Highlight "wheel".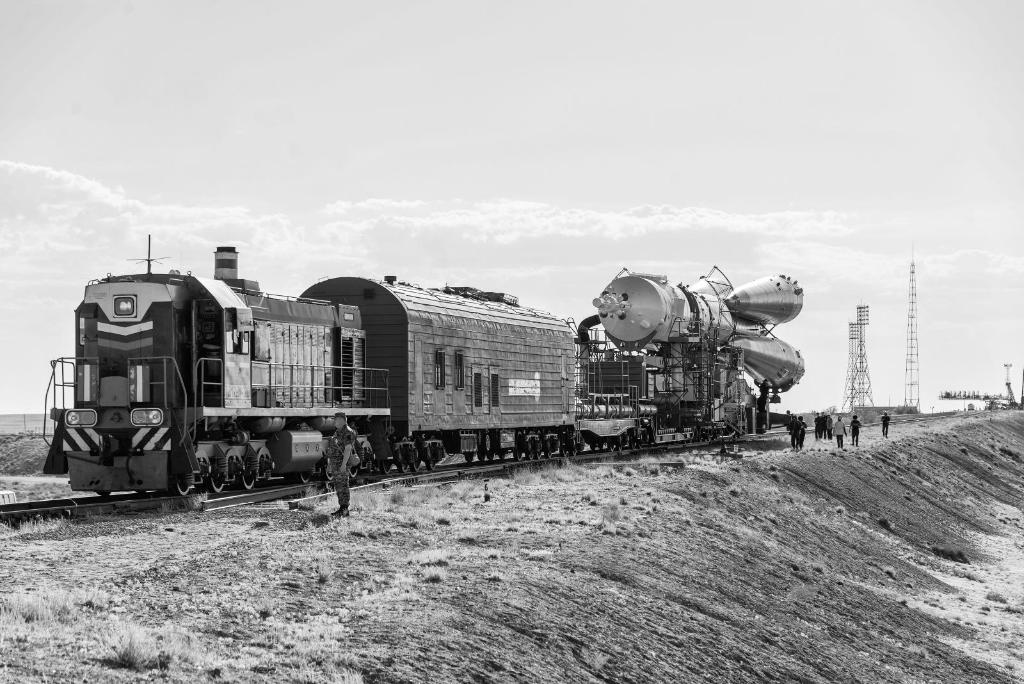
Highlighted region: l=426, t=462, r=439, b=471.
